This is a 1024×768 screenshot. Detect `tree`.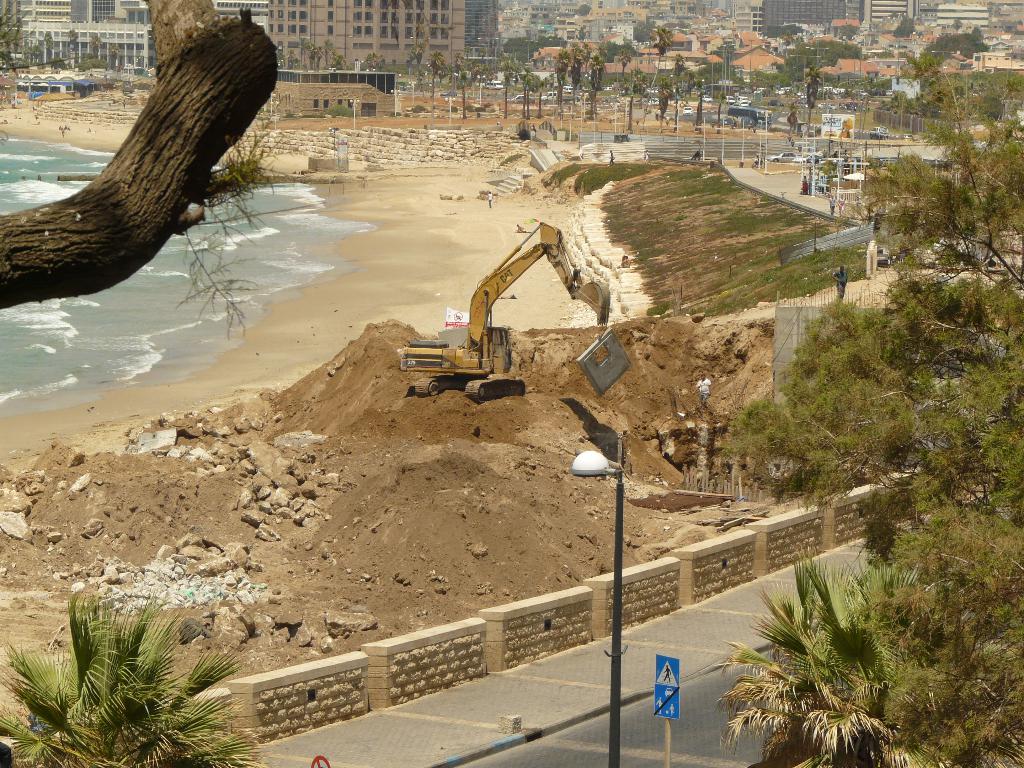
x1=0, y1=583, x2=268, y2=767.
